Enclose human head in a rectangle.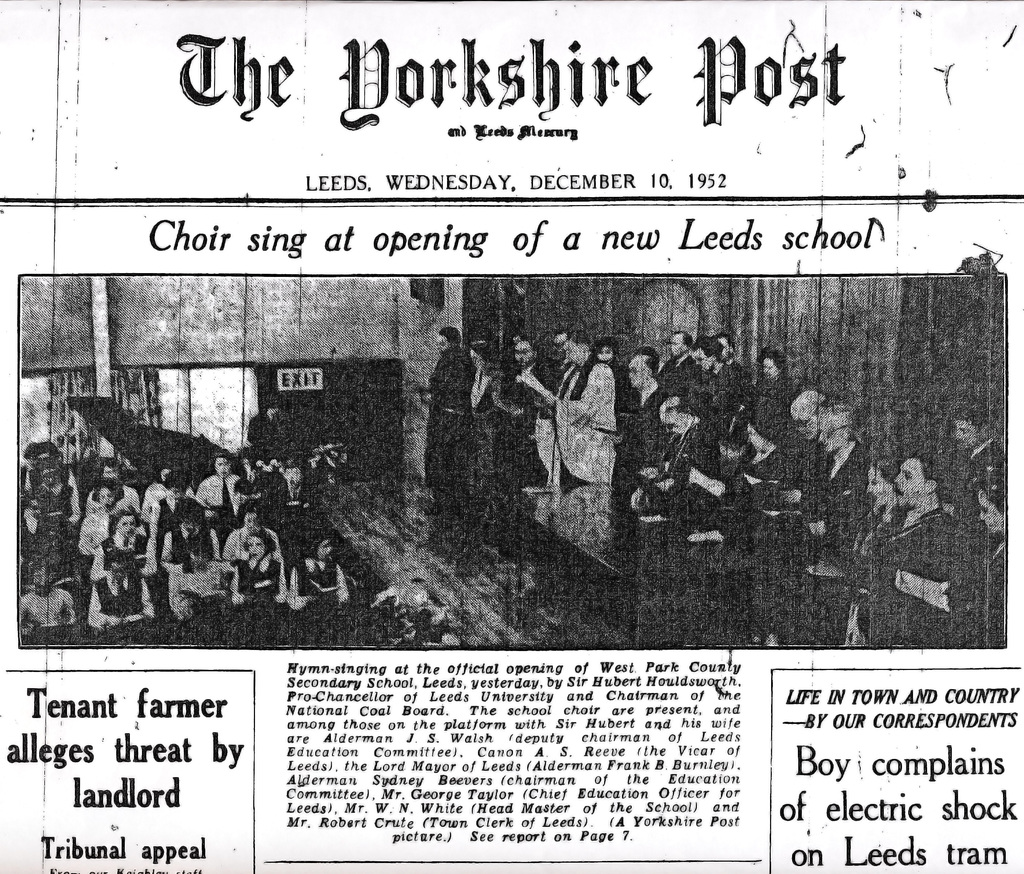
(left=111, top=508, right=138, bottom=538).
